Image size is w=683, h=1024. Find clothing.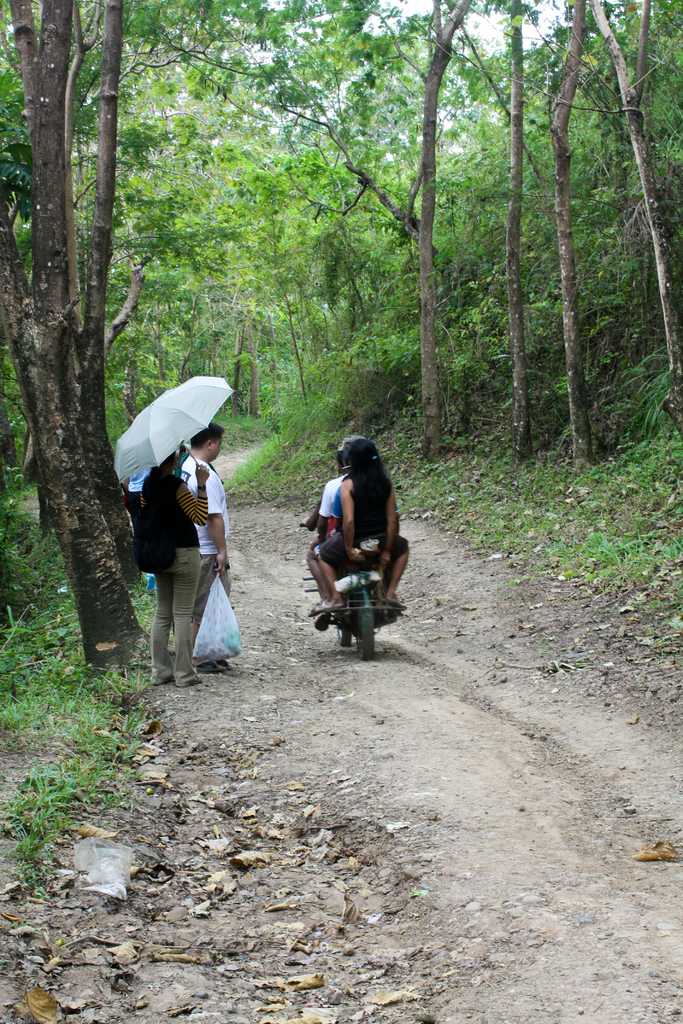
box(179, 452, 231, 619).
